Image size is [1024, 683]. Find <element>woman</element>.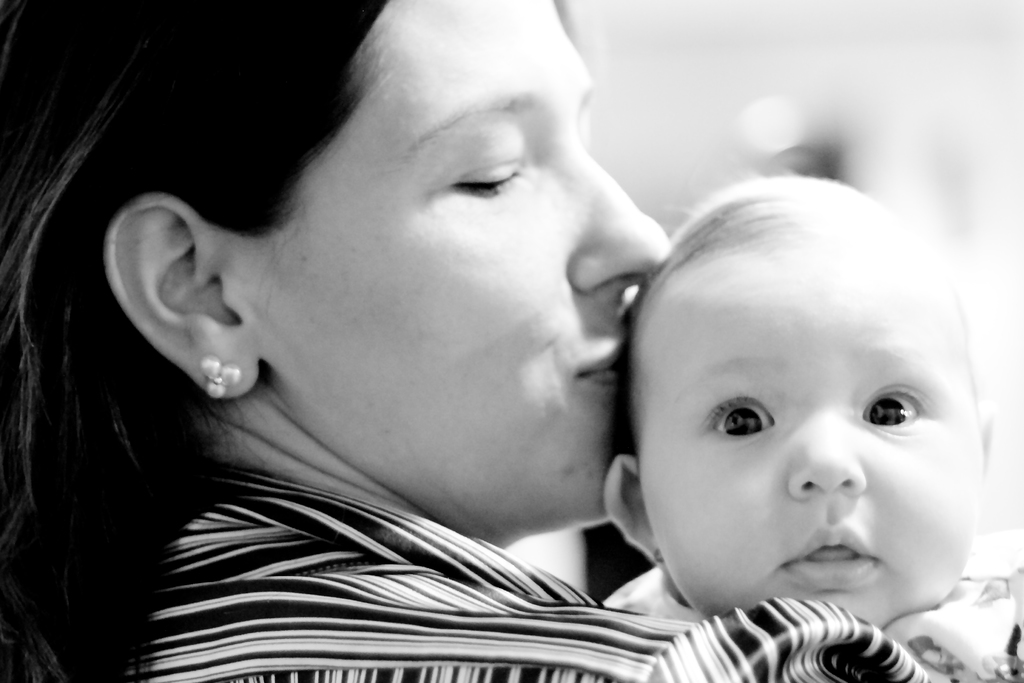
BBox(0, 0, 931, 682).
